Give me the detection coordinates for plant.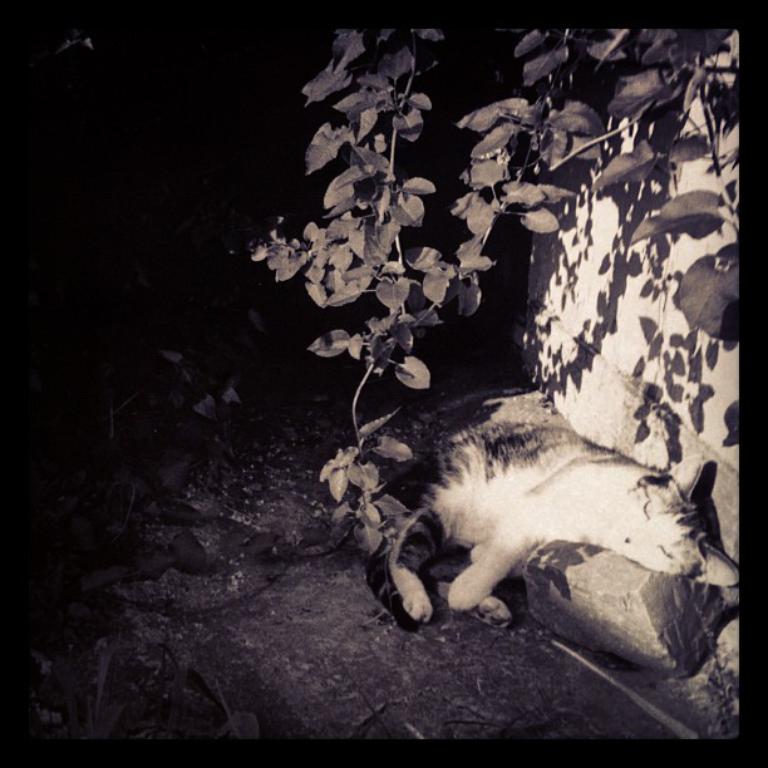
587,26,730,512.
